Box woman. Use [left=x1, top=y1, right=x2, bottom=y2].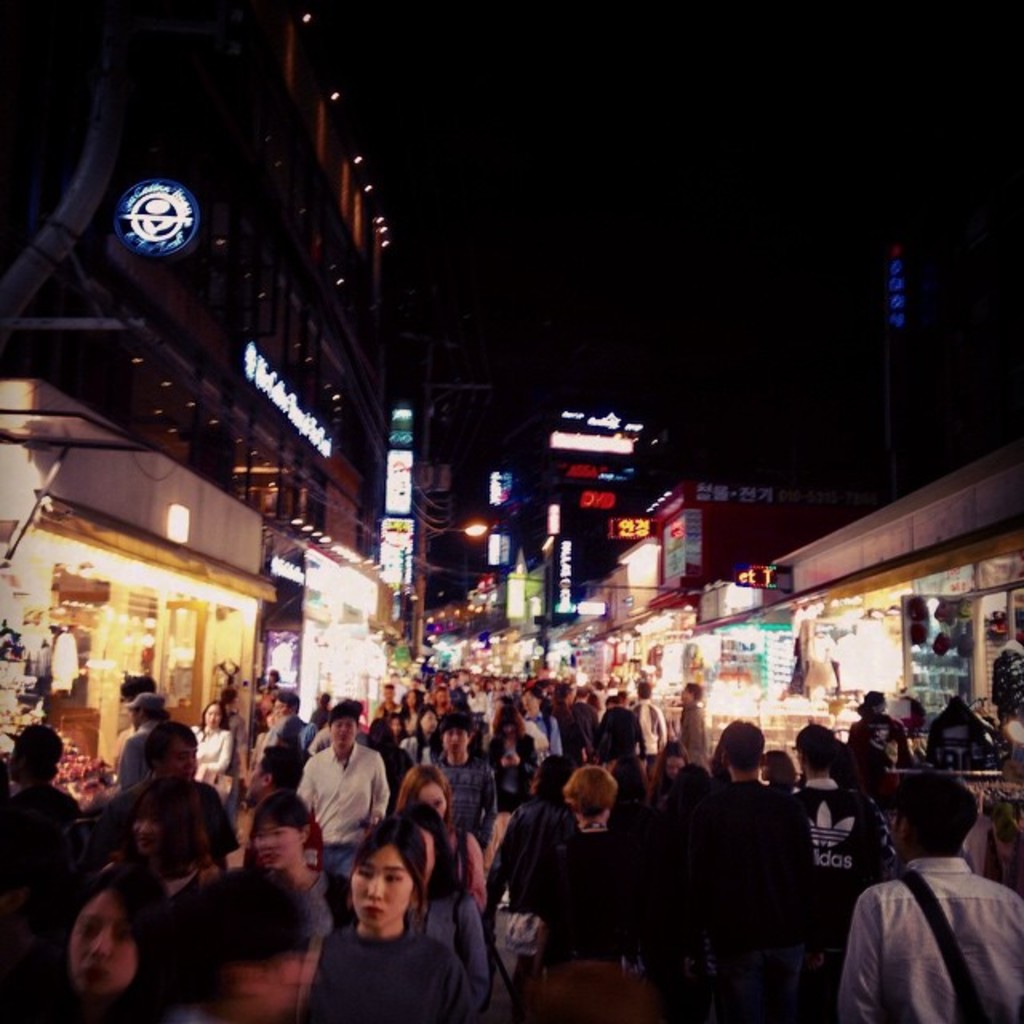
[left=530, top=766, right=643, bottom=982].
